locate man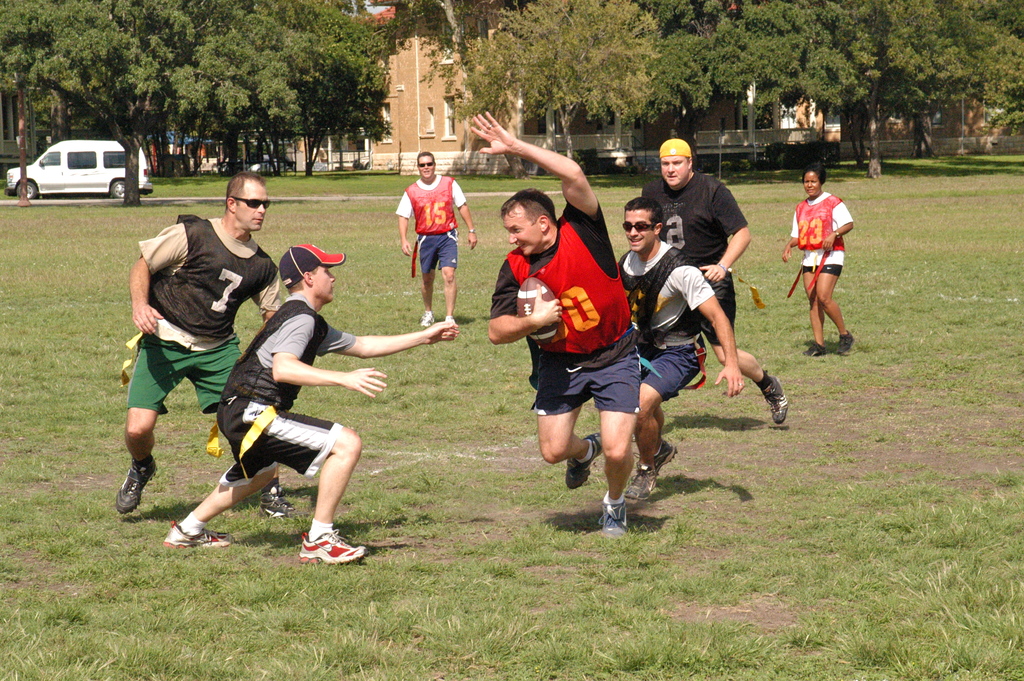
<bbox>636, 126, 796, 430</bbox>
